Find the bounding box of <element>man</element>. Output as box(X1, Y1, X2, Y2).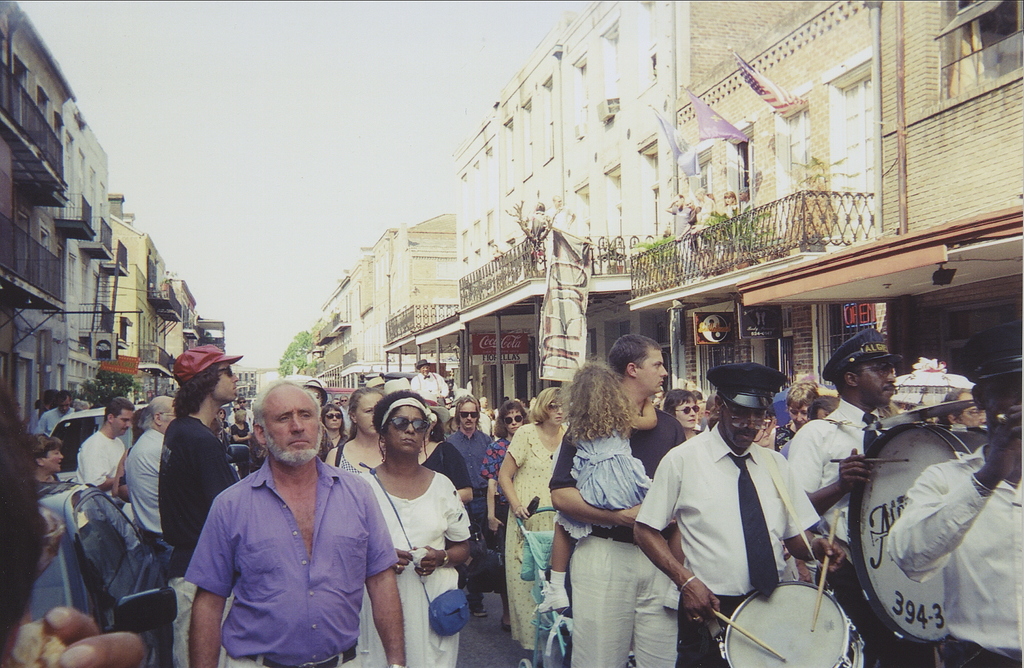
box(226, 397, 257, 434).
